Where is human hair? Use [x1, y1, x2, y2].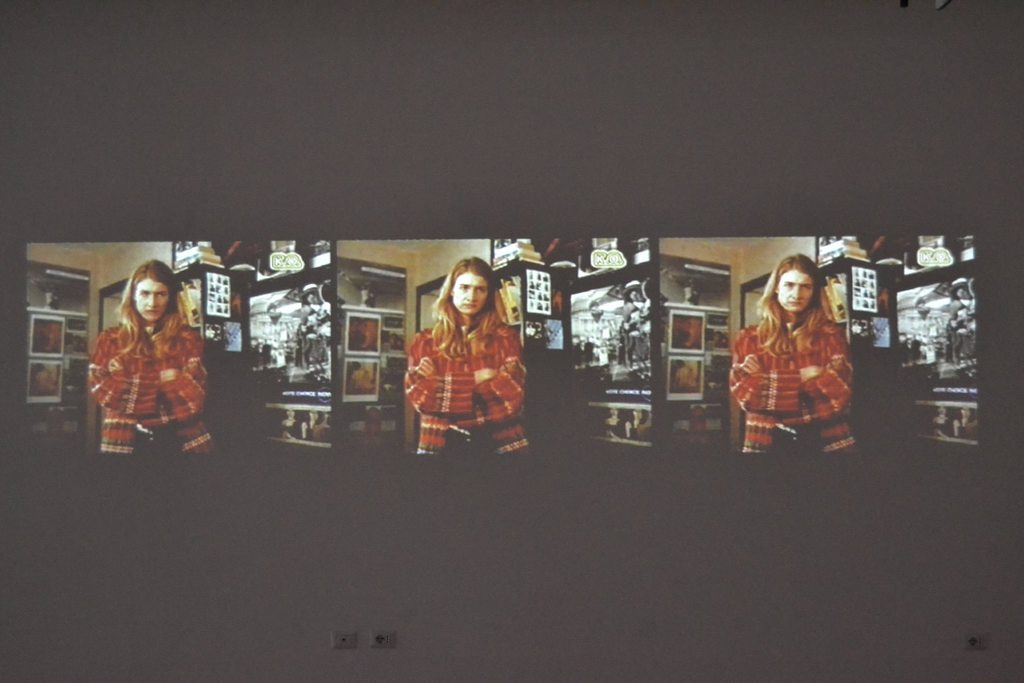
[764, 263, 838, 362].
